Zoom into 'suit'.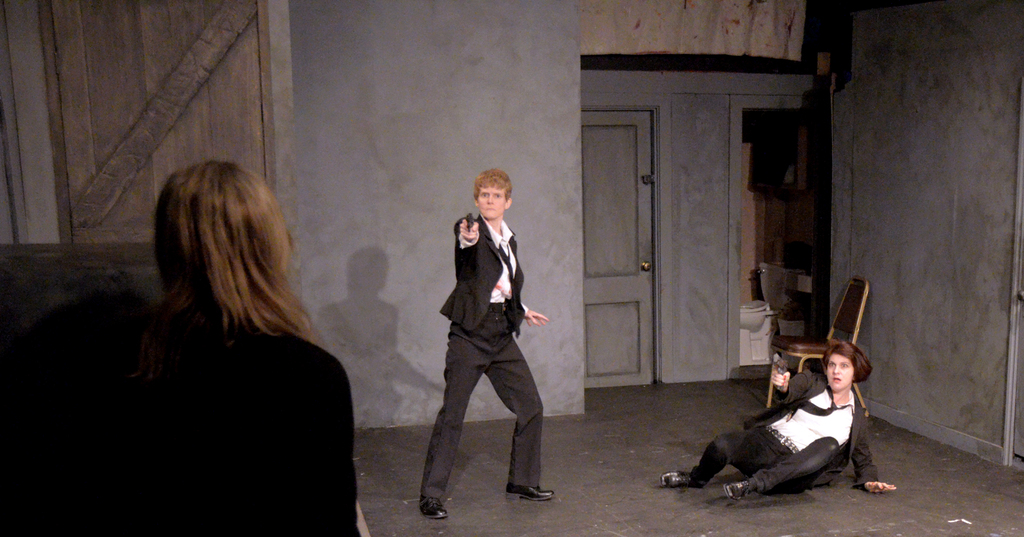
Zoom target: (left=687, top=371, right=879, bottom=502).
